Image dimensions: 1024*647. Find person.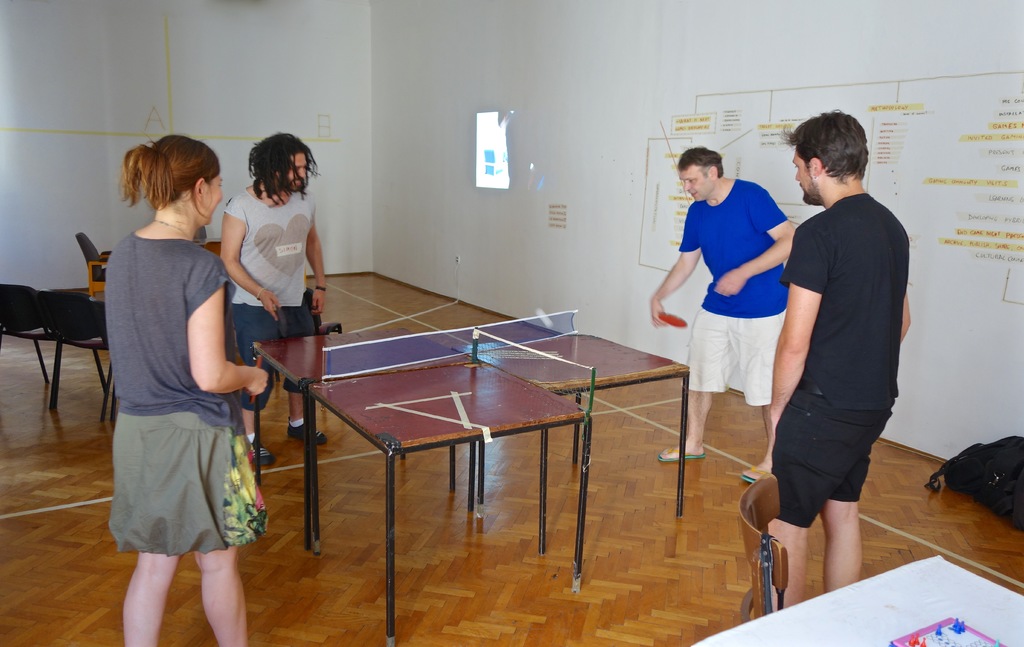
<bbox>646, 145, 797, 482</bbox>.
